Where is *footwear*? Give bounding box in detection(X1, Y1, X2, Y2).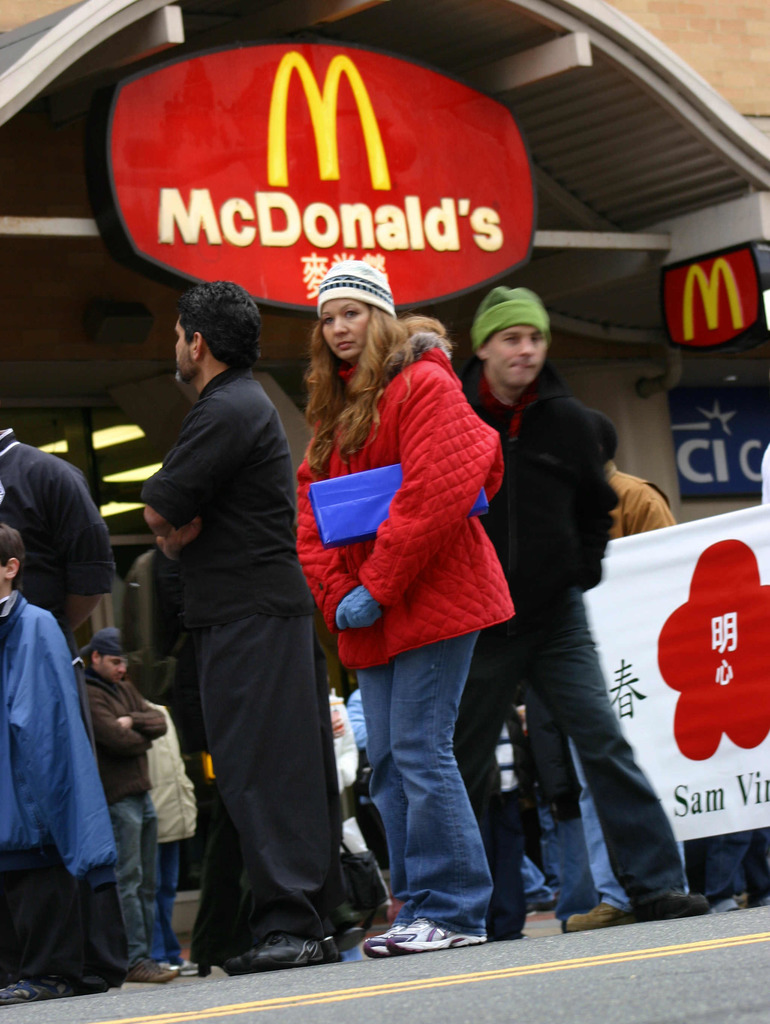
detection(161, 956, 200, 974).
